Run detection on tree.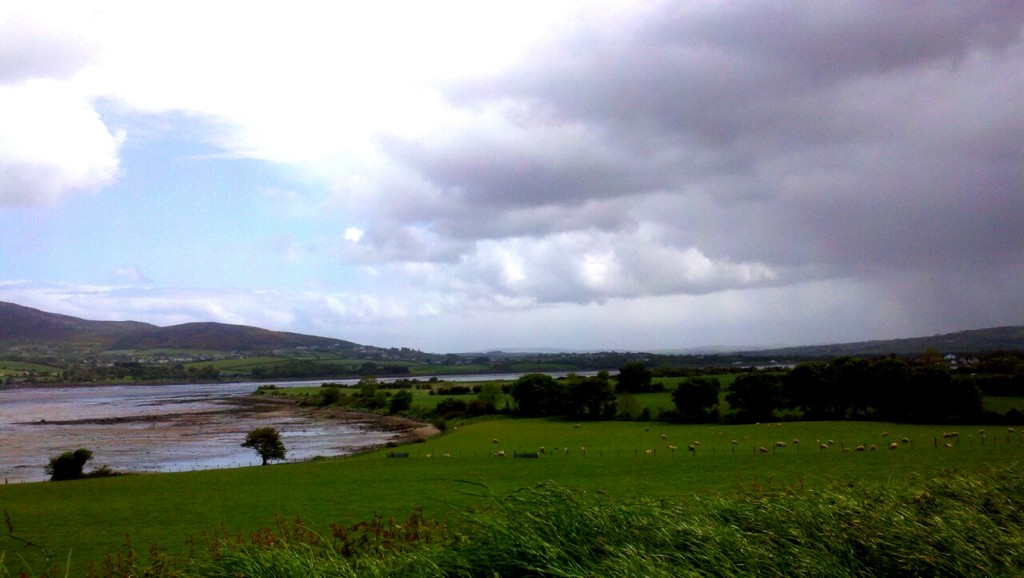
Result: locate(667, 379, 729, 423).
